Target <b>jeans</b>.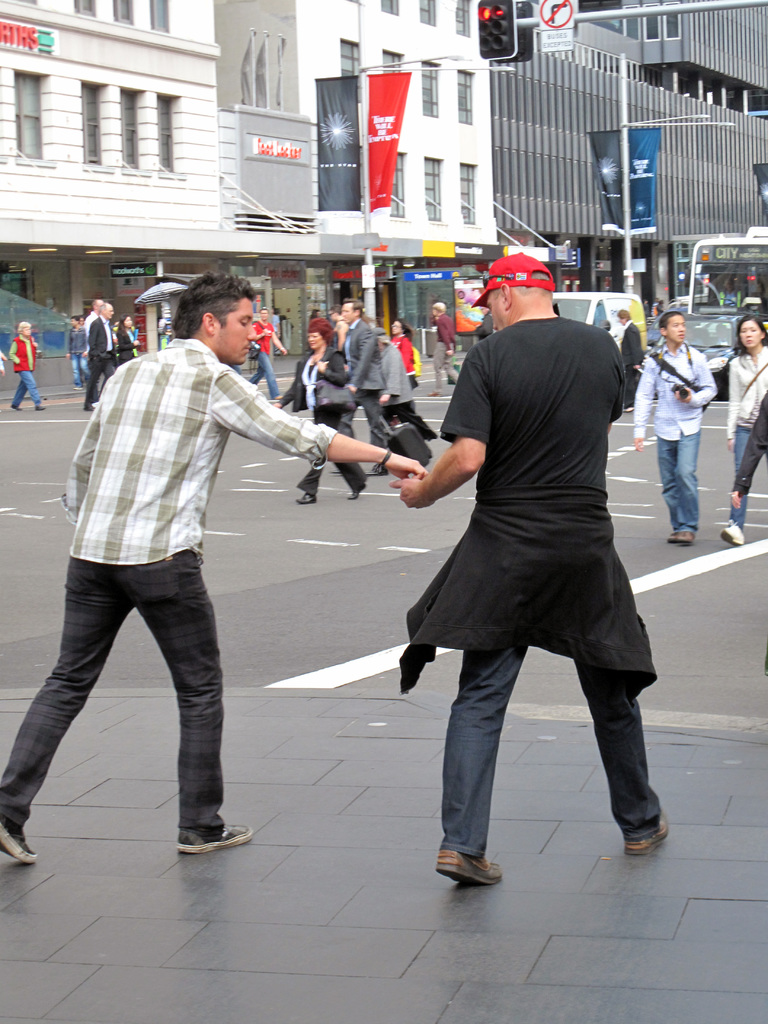
Target region: locate(735, 431, 753, 532).
